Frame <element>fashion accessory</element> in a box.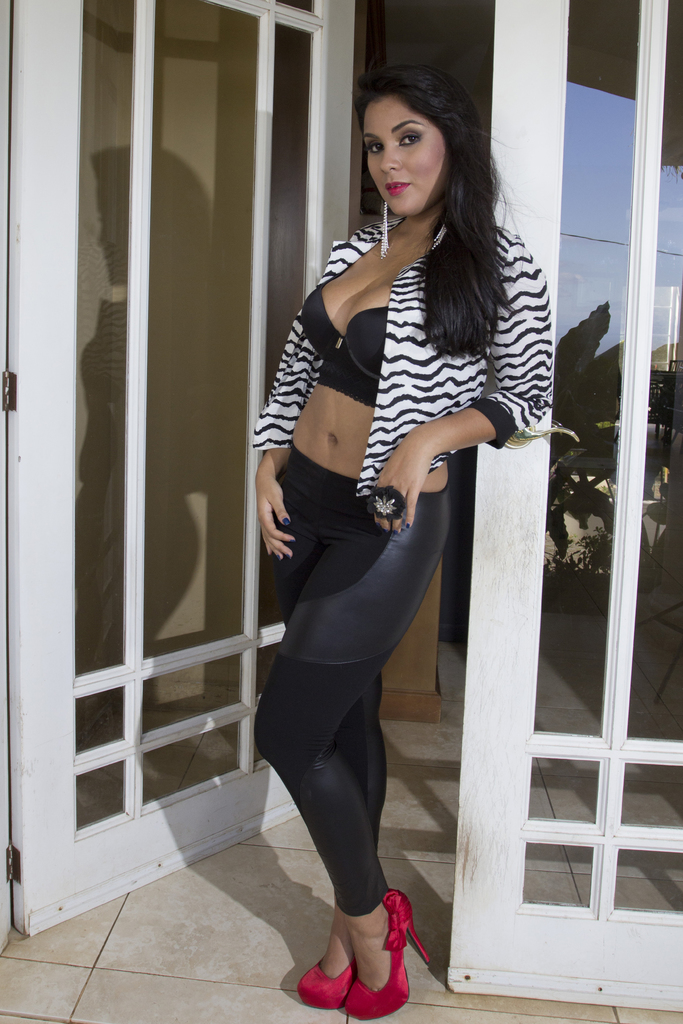
bbox=(363, 484, 404, 522).
